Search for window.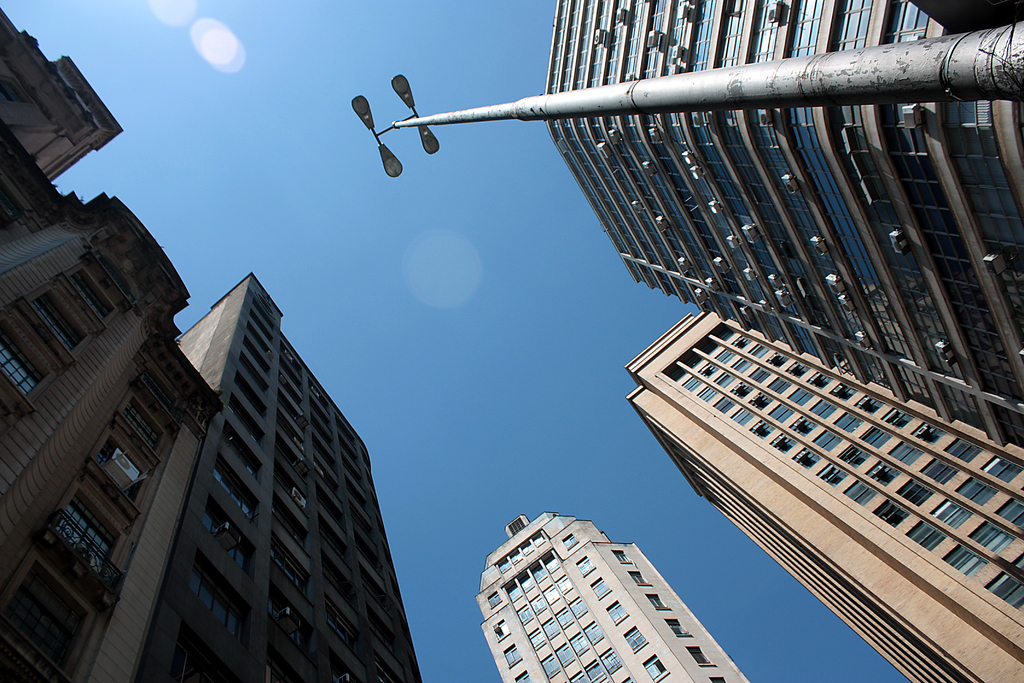
Found at l=60, t=497, r=111, b=571.
